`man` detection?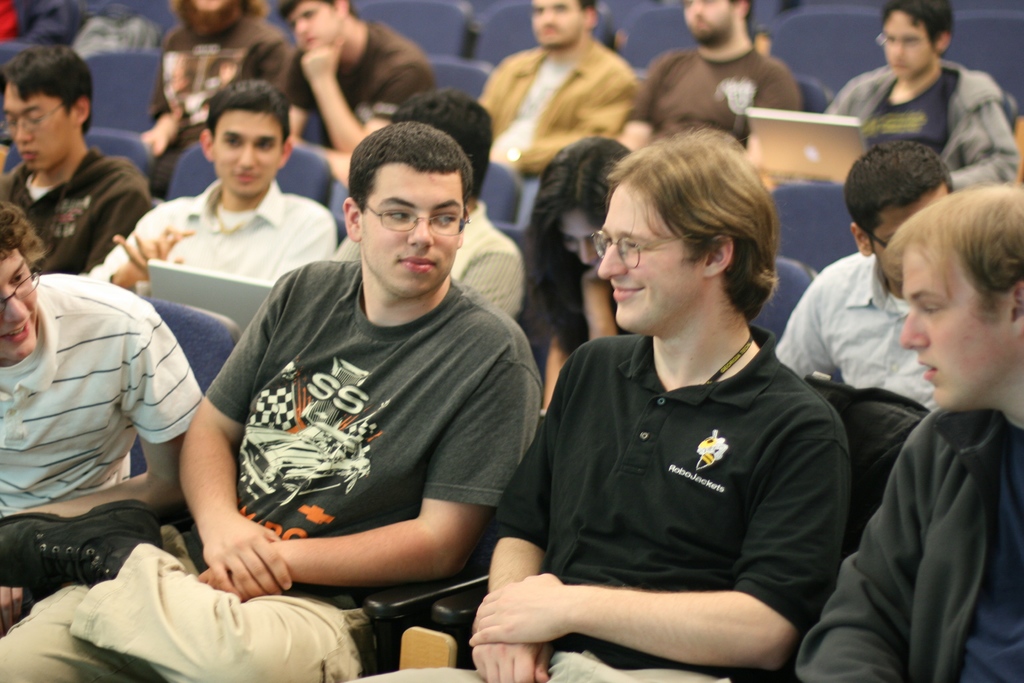
0, 70, 154, 251
